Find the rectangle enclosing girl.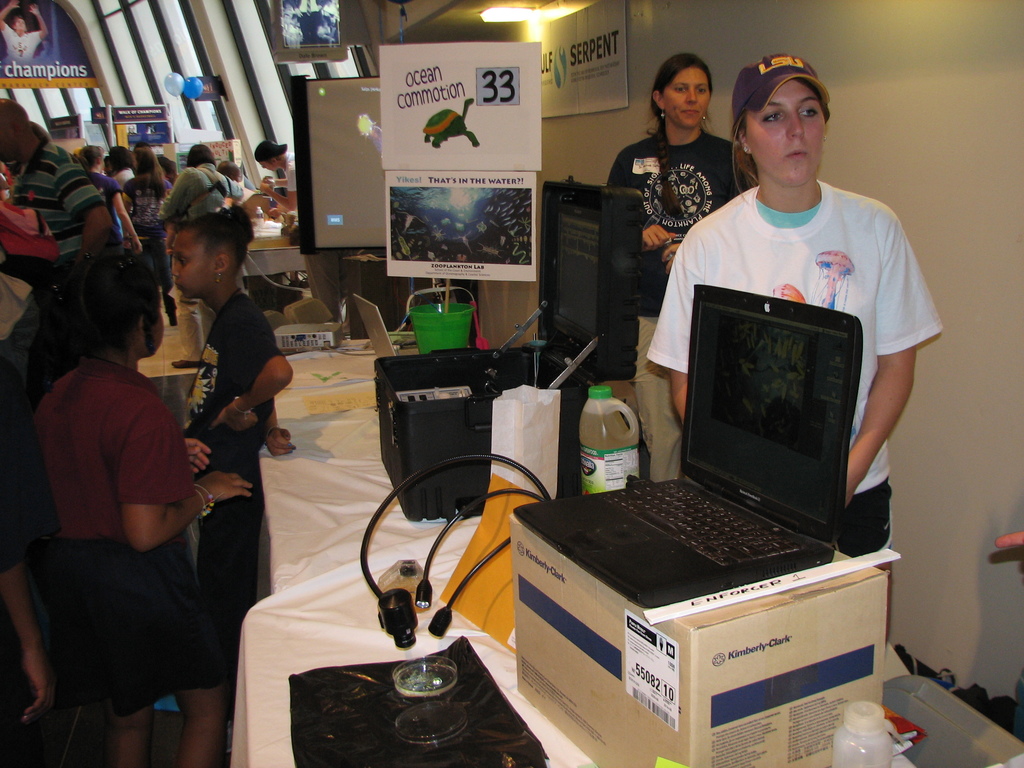
rect(170, 199, 300, 756).
